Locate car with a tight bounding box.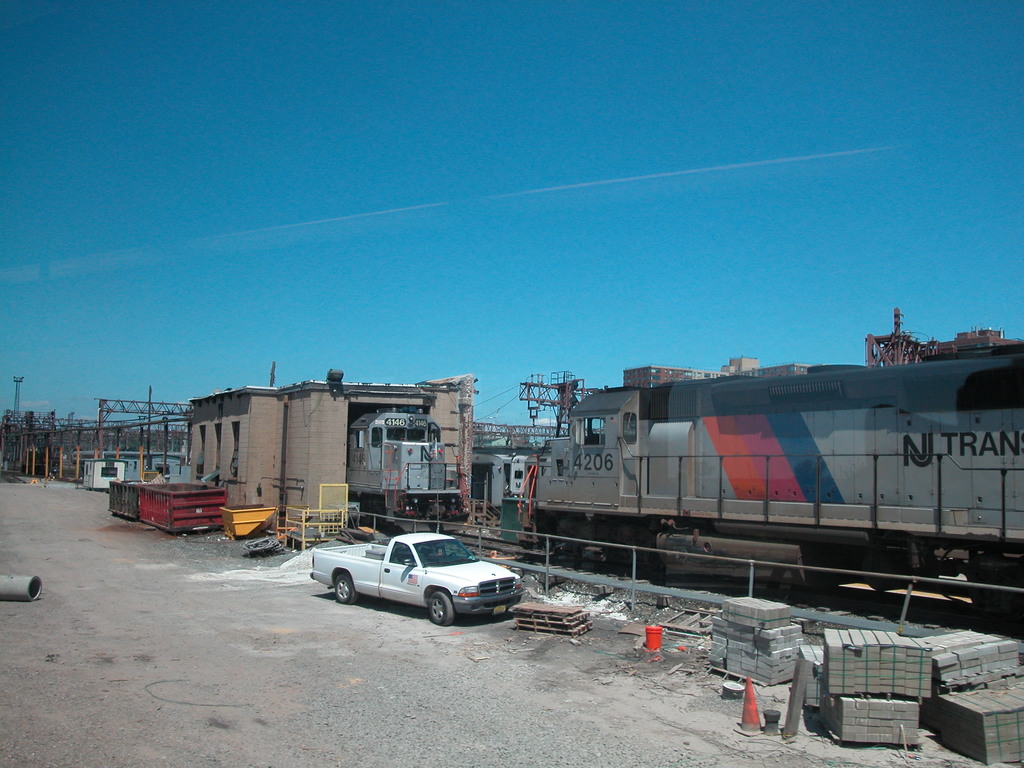
<region>300, 534, 543, 628</region>.
